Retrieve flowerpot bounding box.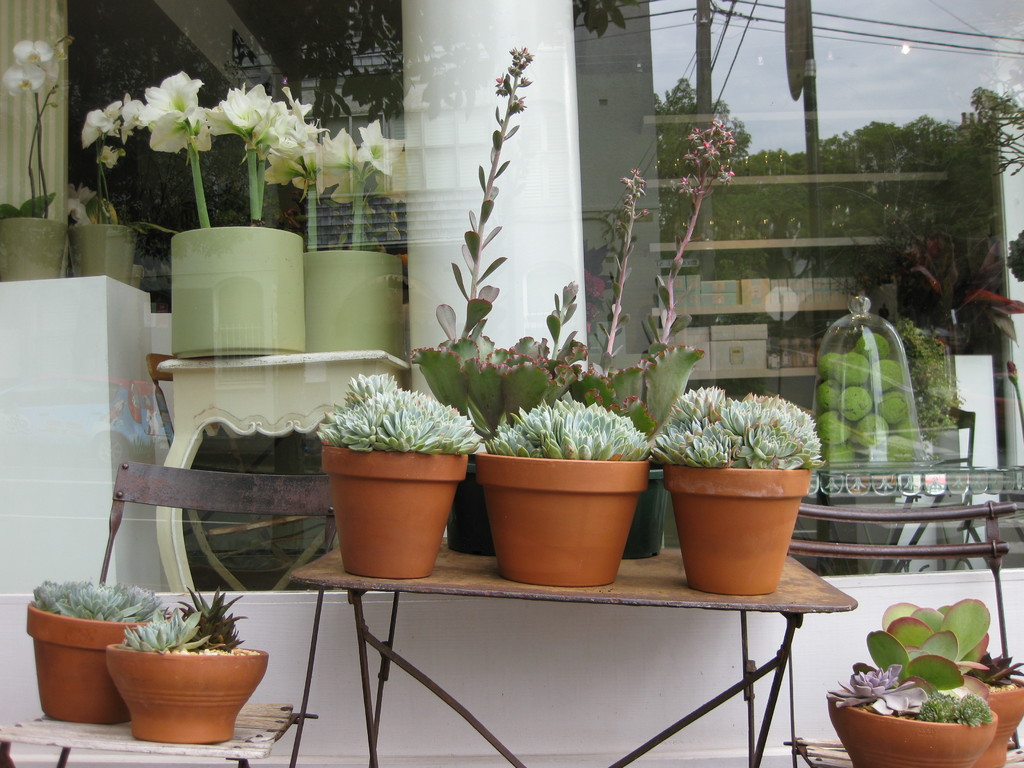
Bounding box: pyautogui.locateOnScreen(104, 641, 266, 742).
